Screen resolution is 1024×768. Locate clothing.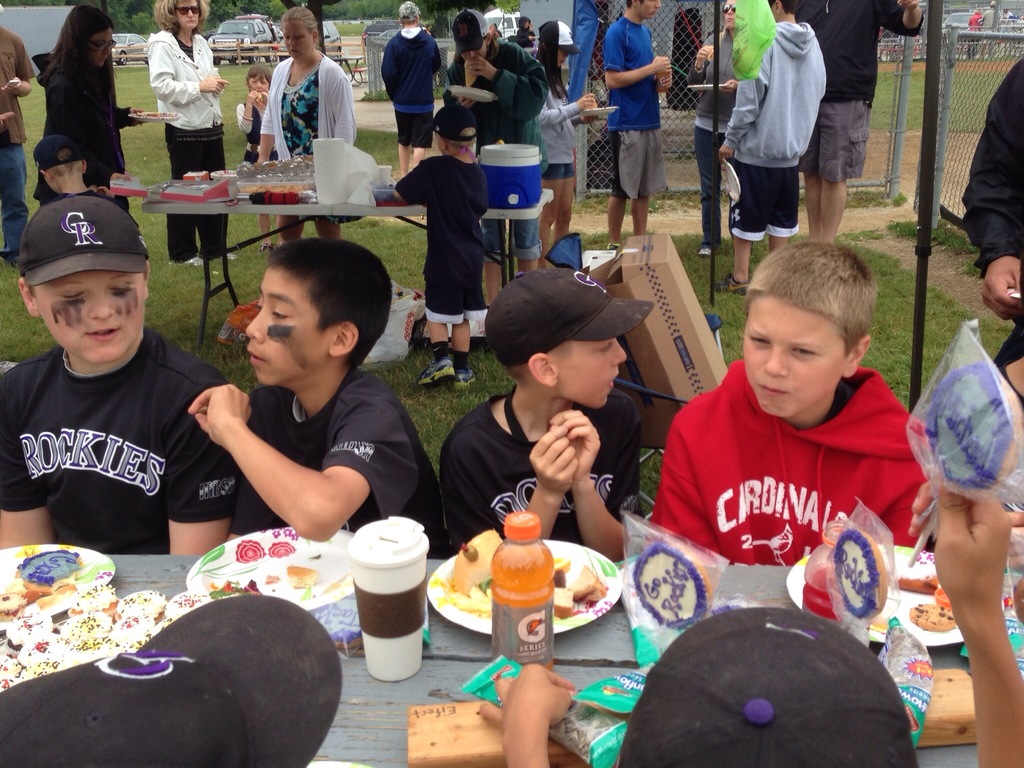
x1=237 y1=99 x2=282 y2=166.
